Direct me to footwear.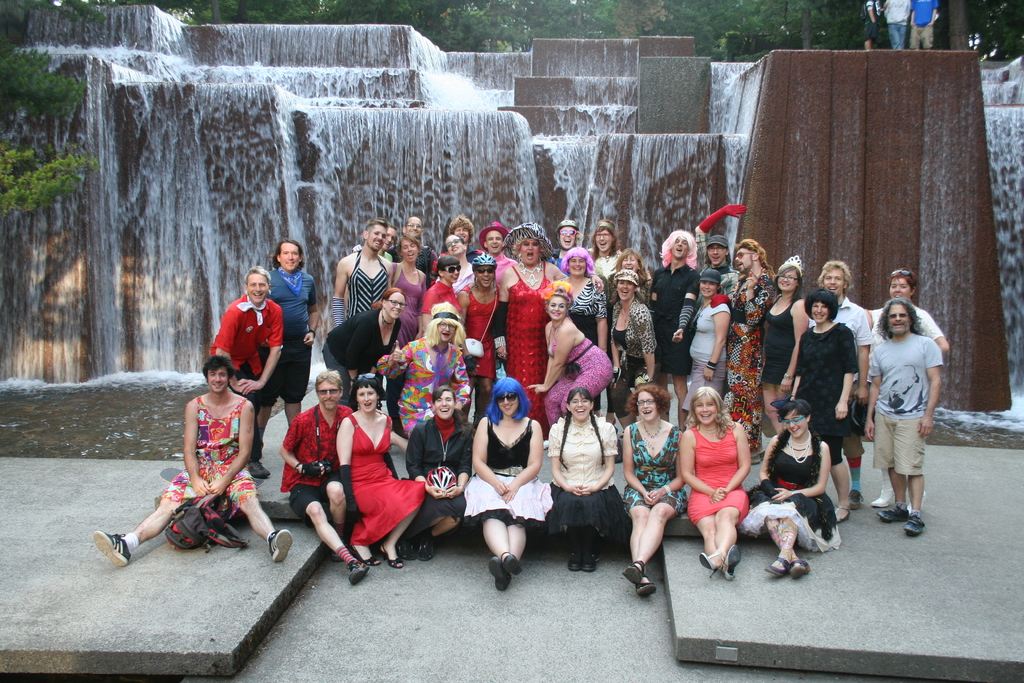
Direction: 502:552:517:578.
